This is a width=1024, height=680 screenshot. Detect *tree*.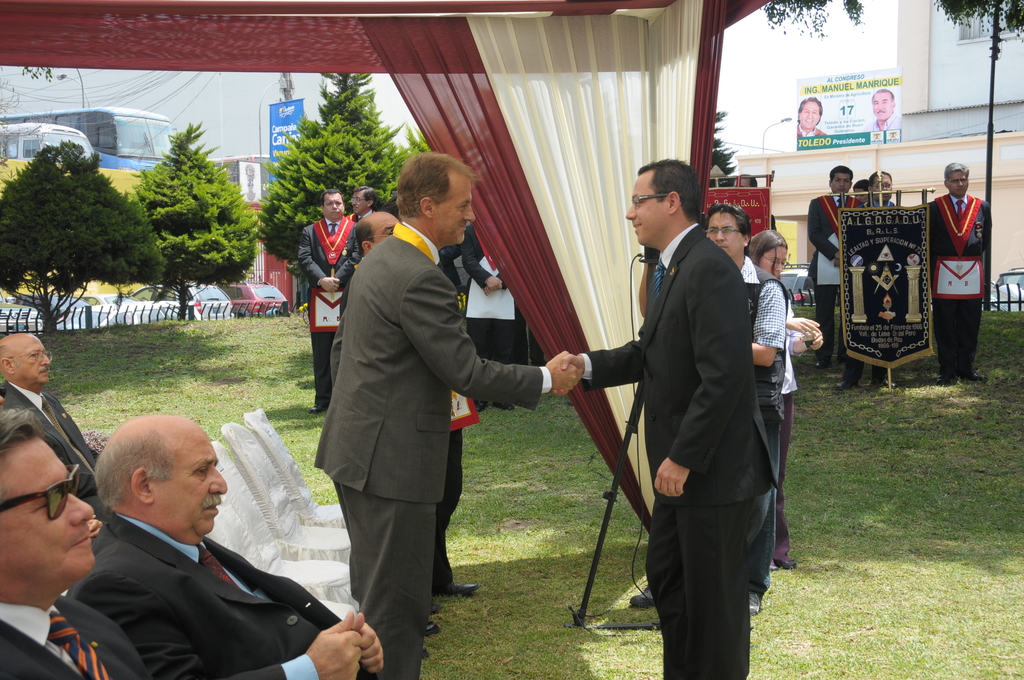
Rect(931, 0, 1023, 315).
